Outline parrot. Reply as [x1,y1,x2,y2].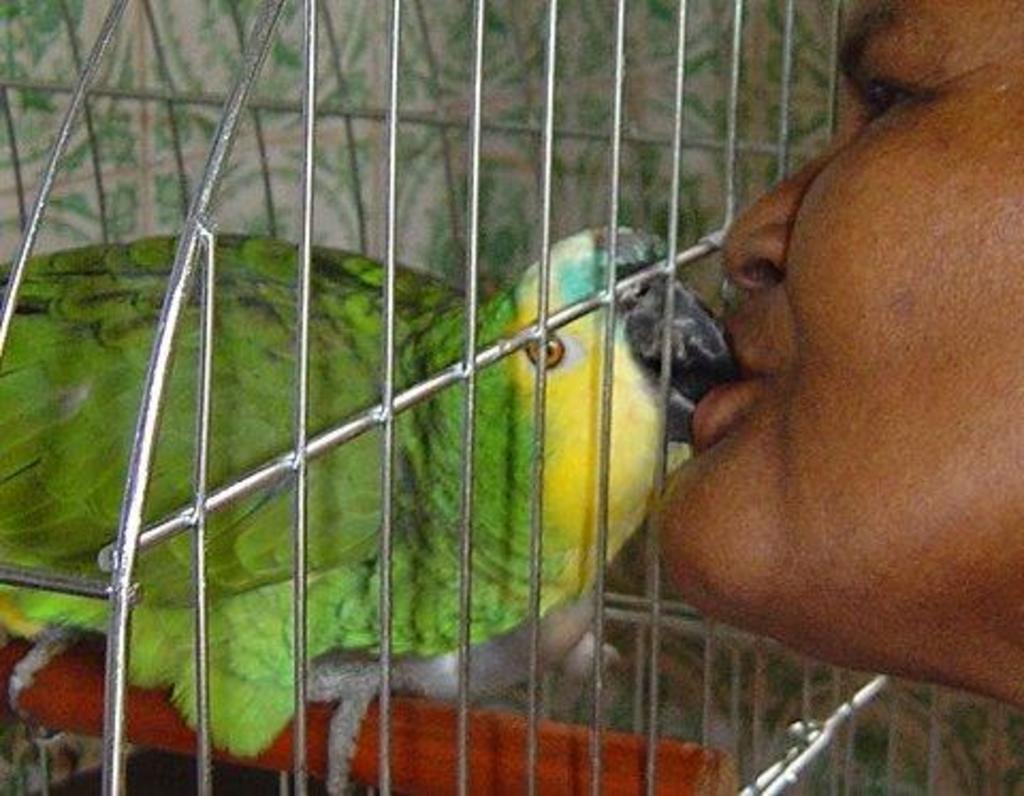
[0,220,740,753].
